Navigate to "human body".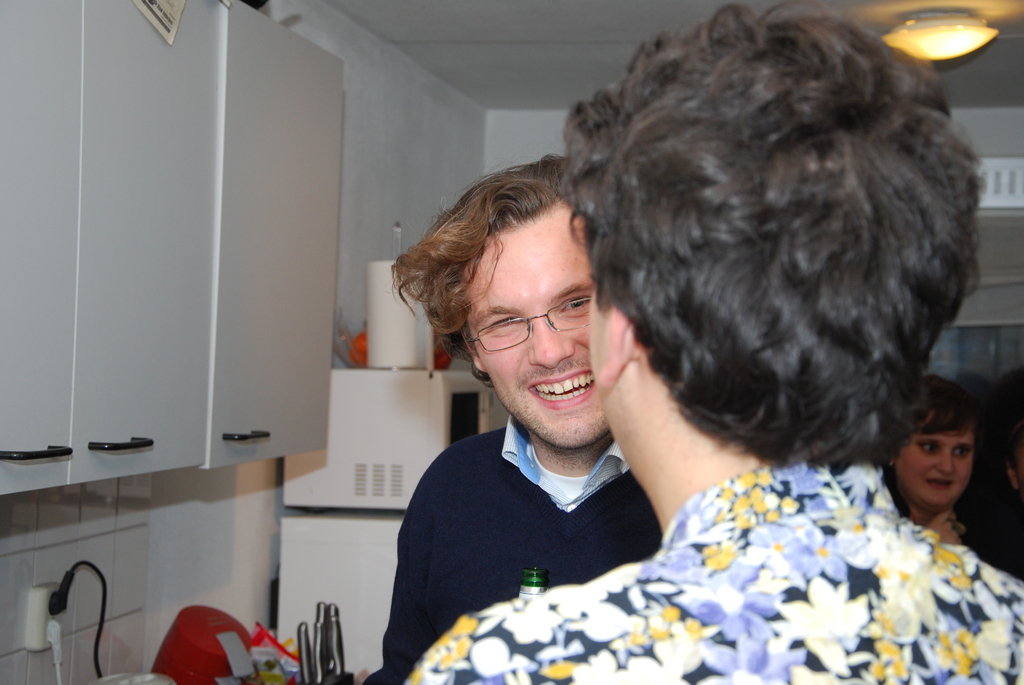
Navigation target: bbox=(392, 421, 668, 684).
